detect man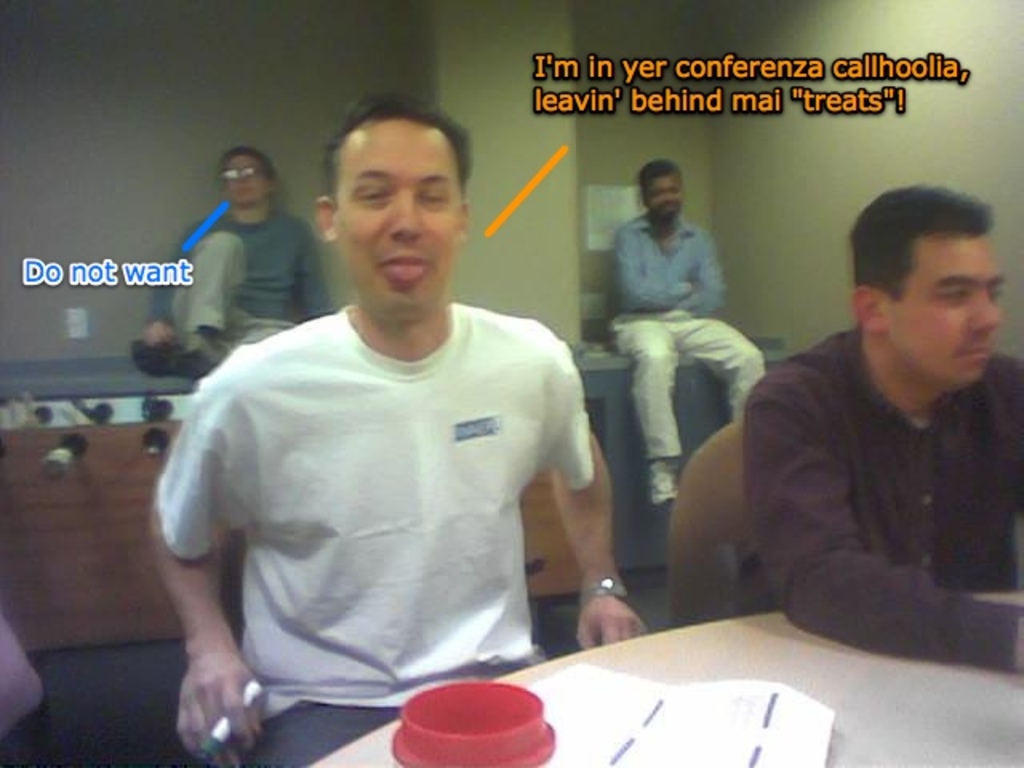
select_region(602, 157, 768, 506)
